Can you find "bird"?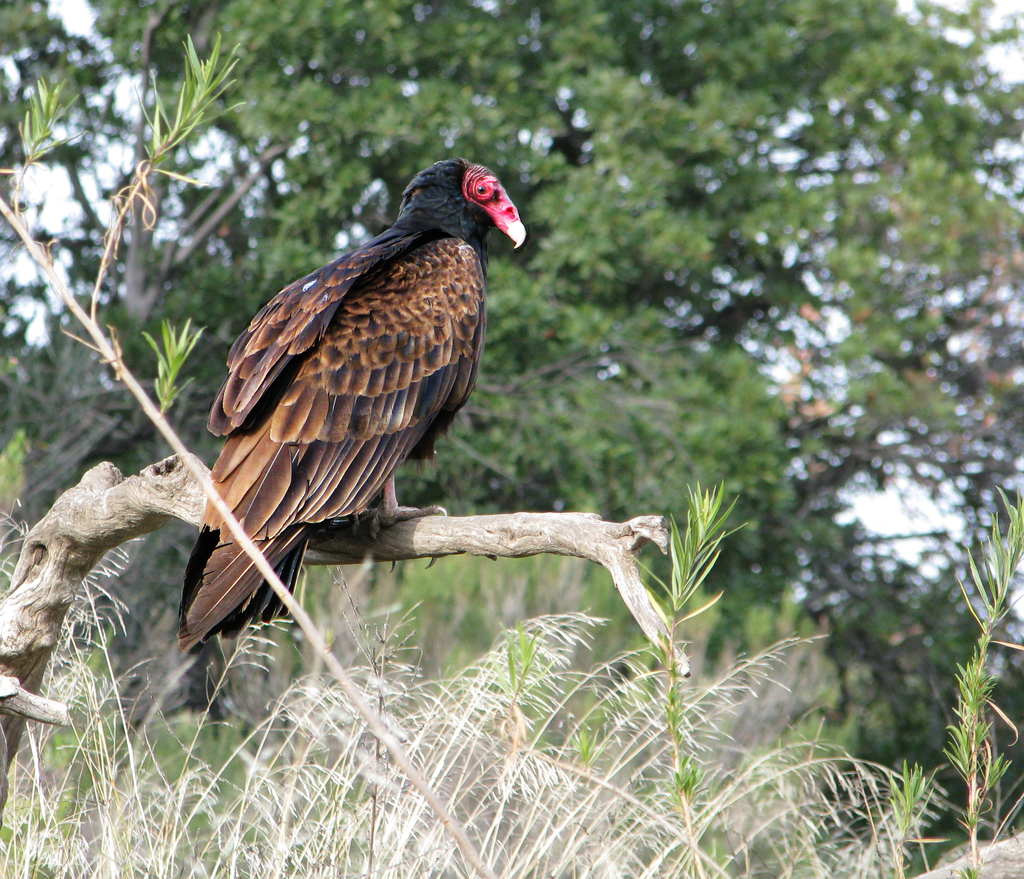
Yes, bounding box: 161, 177, 522, 703.
